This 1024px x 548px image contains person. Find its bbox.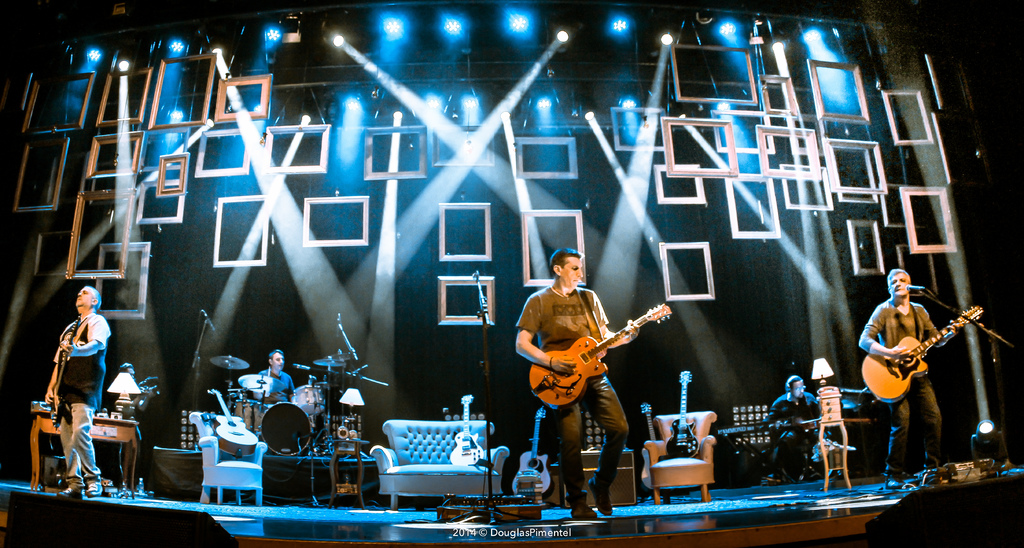
[40,274,107,484].
